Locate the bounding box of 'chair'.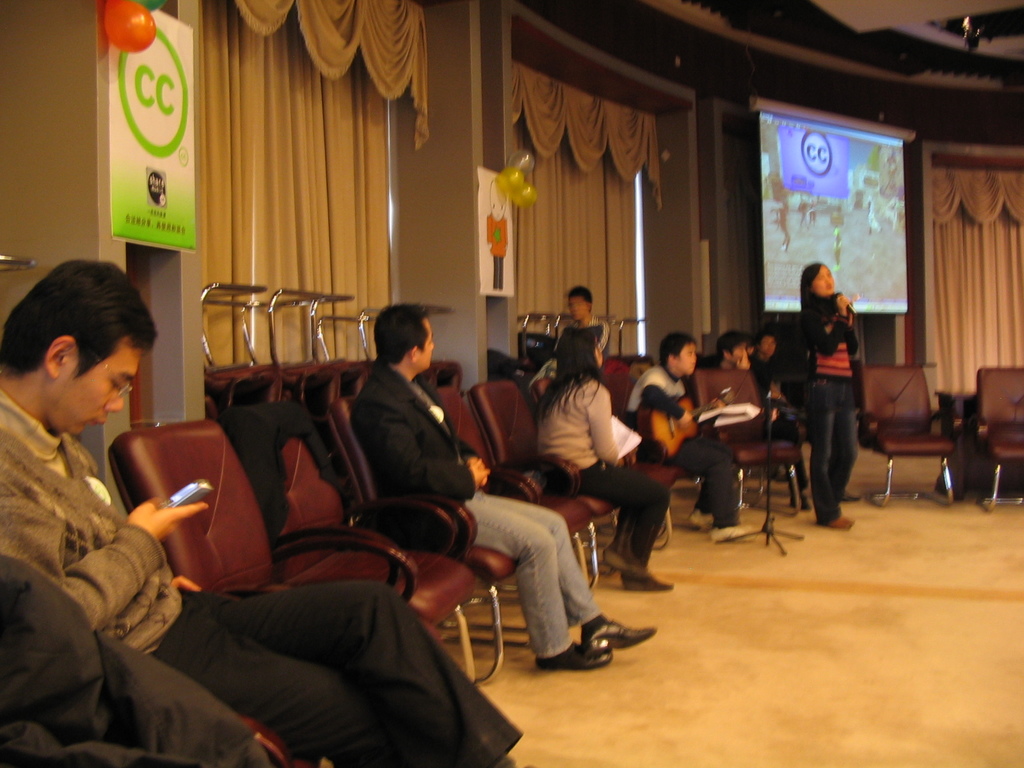
Bounding box: [604, 372, 703, 536].
